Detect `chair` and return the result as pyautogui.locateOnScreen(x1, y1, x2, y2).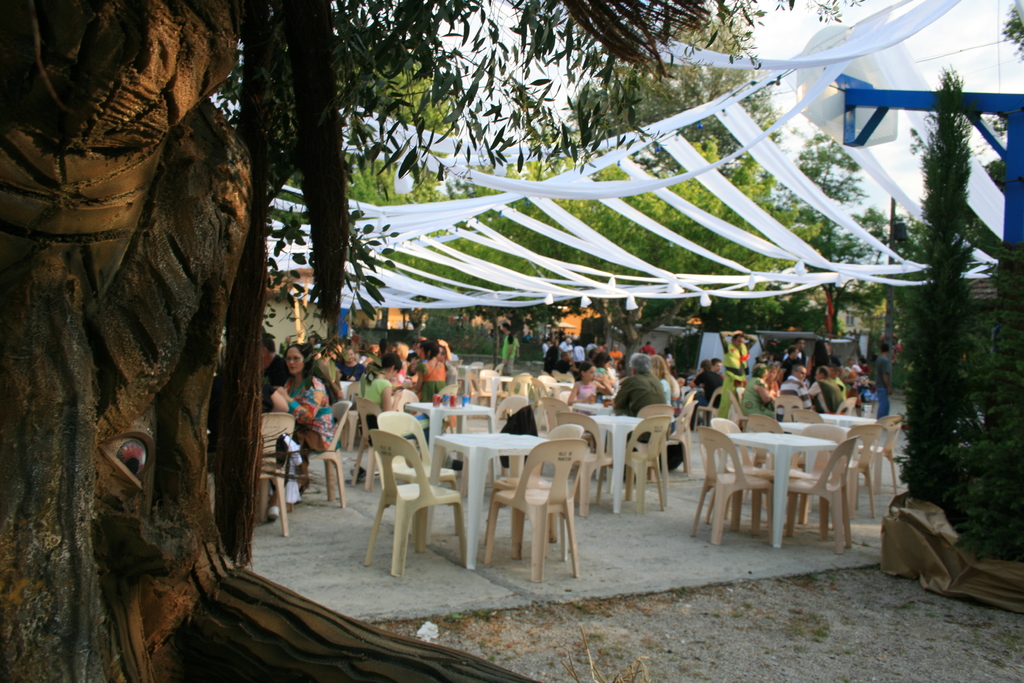
pyautogui.locateOnScreen(257, 406, 292, 537).
